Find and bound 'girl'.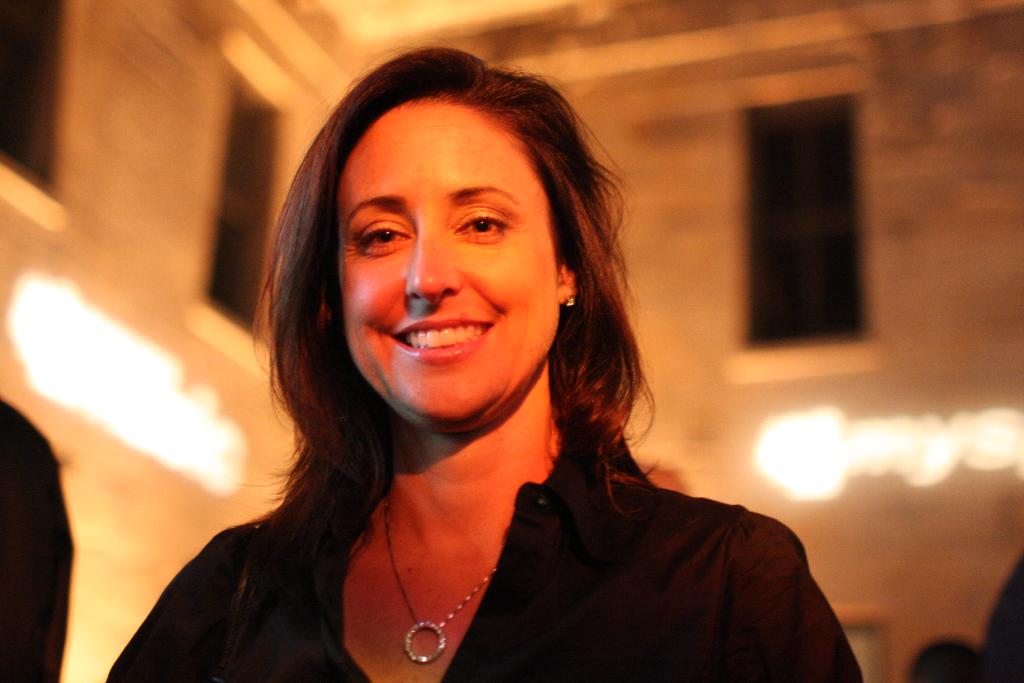
Bound: (x1=93, y1=42, x2=865, y2=682).
